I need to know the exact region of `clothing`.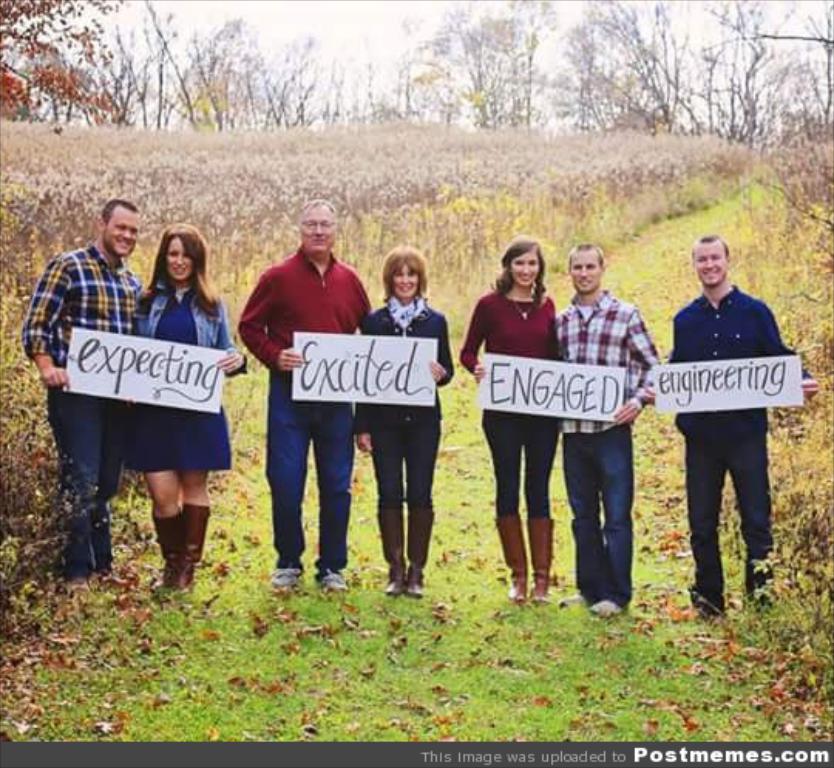
Region: [238, 243, 371, 575].
